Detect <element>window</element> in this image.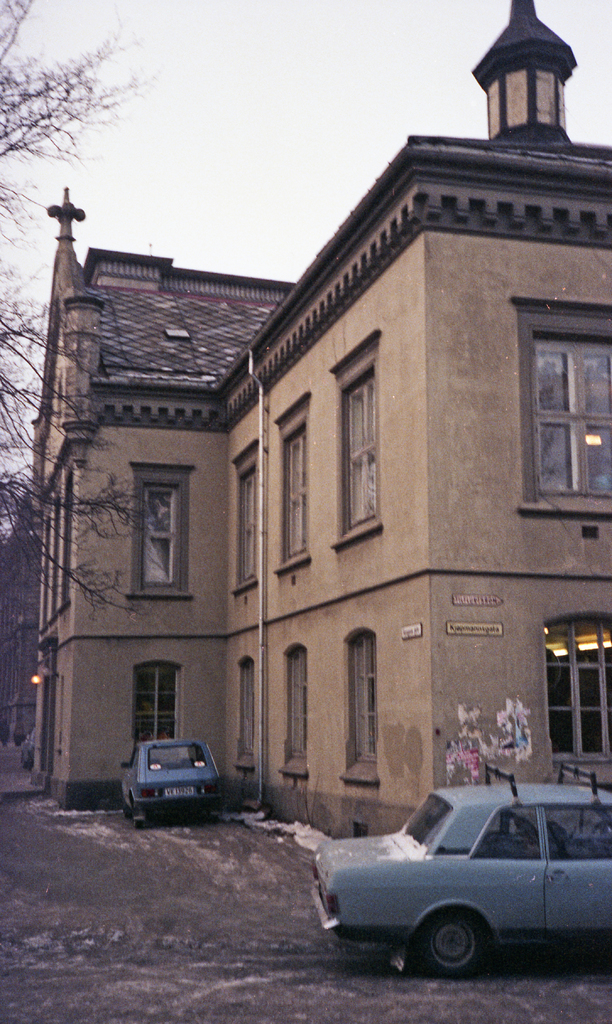
Detection: l=344, t=625, r=386, b=774.
